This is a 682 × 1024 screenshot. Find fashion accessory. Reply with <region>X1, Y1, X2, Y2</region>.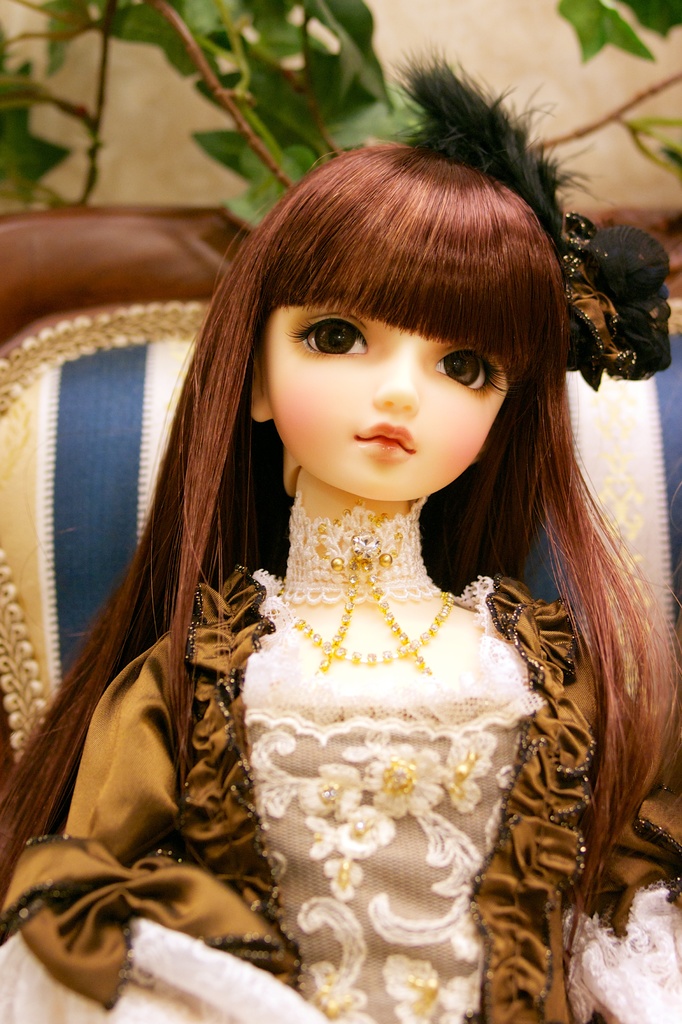
<region>277, 492, 456, 678</region>.
